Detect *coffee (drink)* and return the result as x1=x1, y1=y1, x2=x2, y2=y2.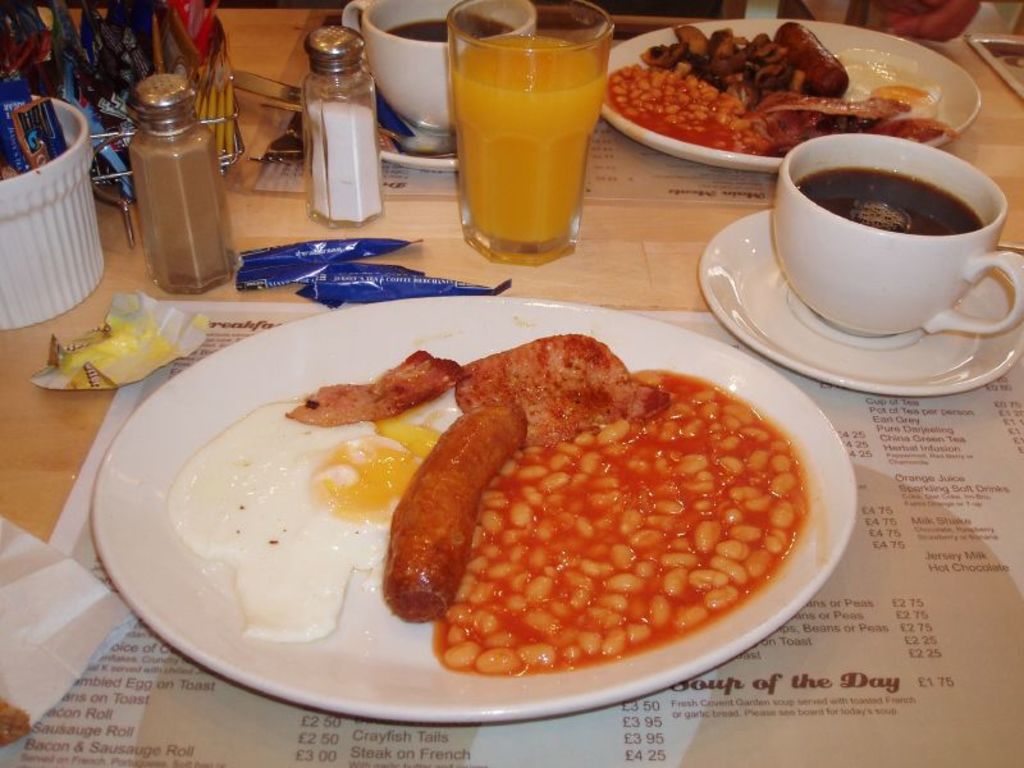
x1=794, y1=168, x2=982, y2=237.
